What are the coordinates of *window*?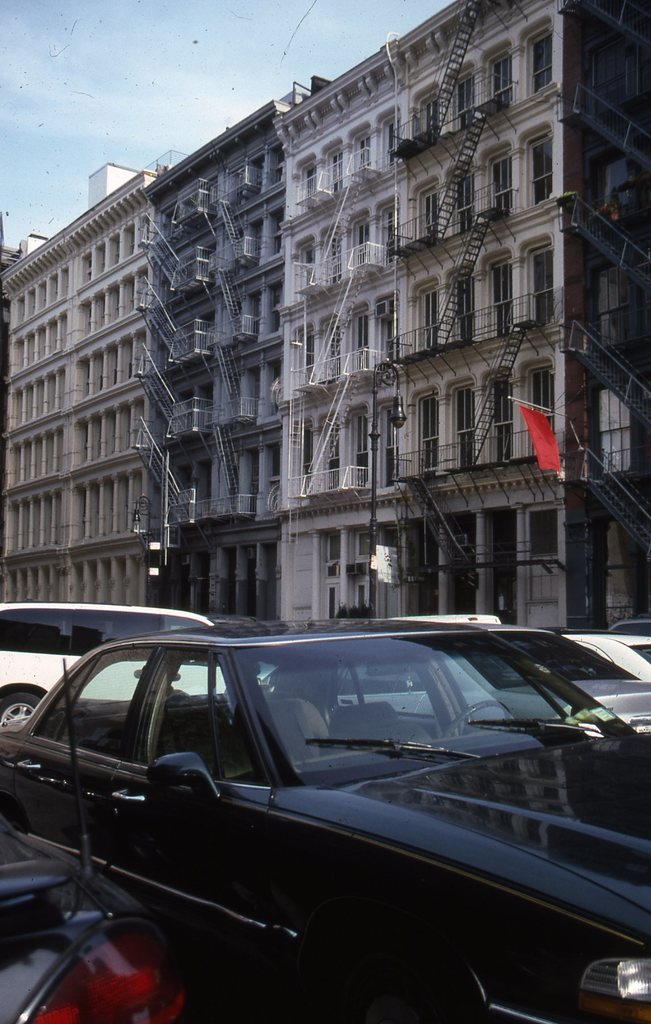
<bbox>354, 218, 369, 267</bbox>.
